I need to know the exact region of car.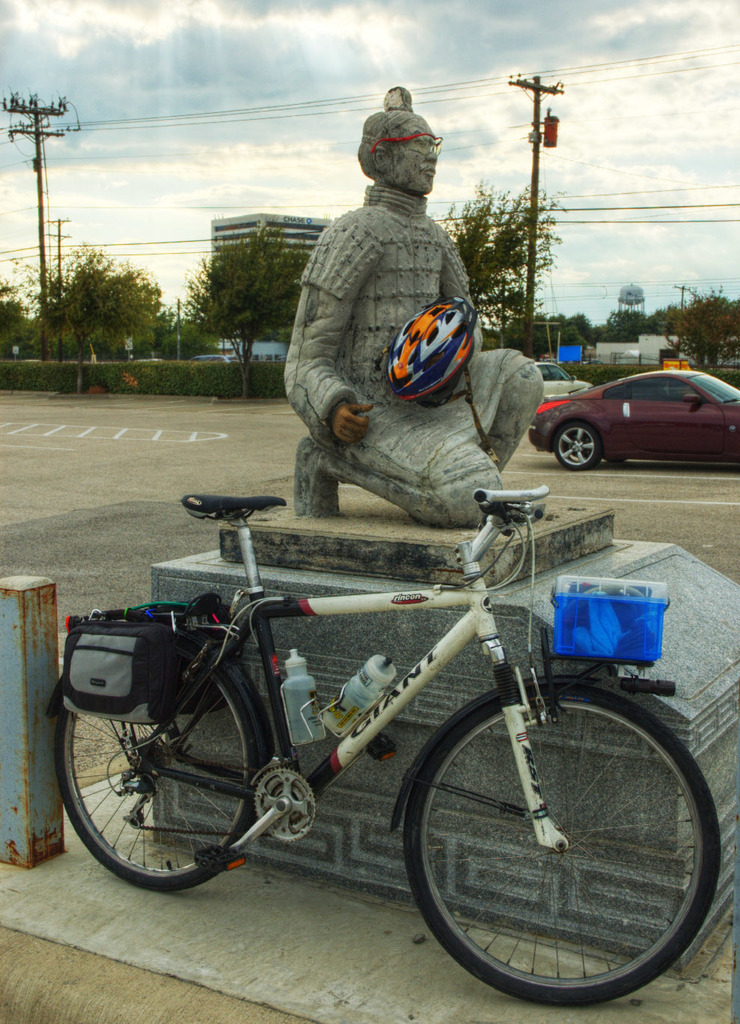
Region: l=536, t=364, r=589, b=404.
